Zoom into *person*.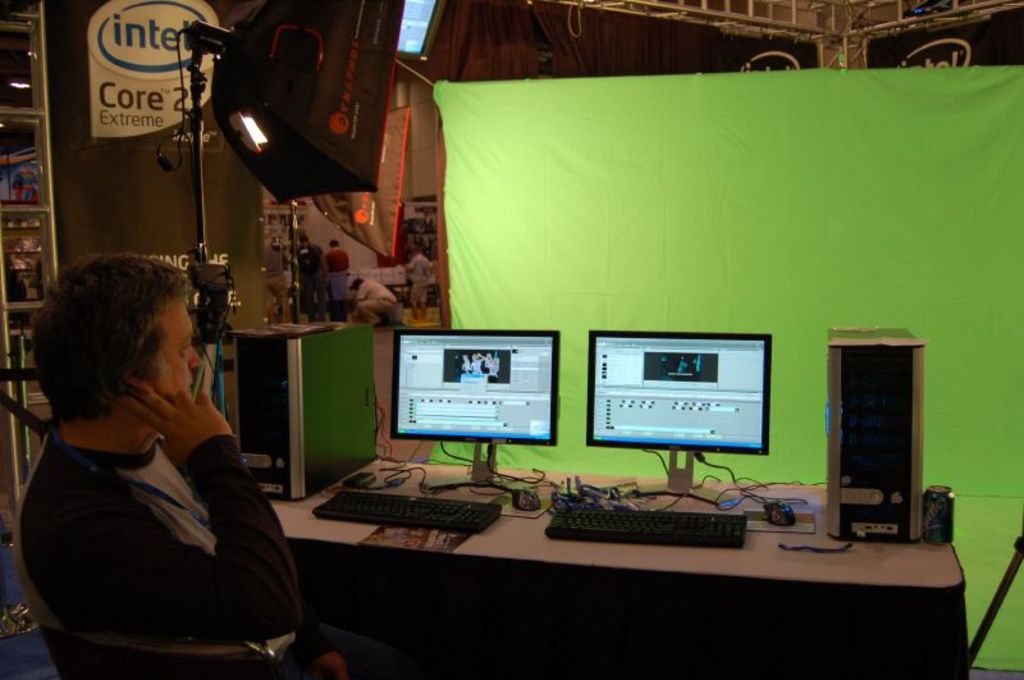
Zoom target: <bbox>352, 268, 402, 329</bbox>.
